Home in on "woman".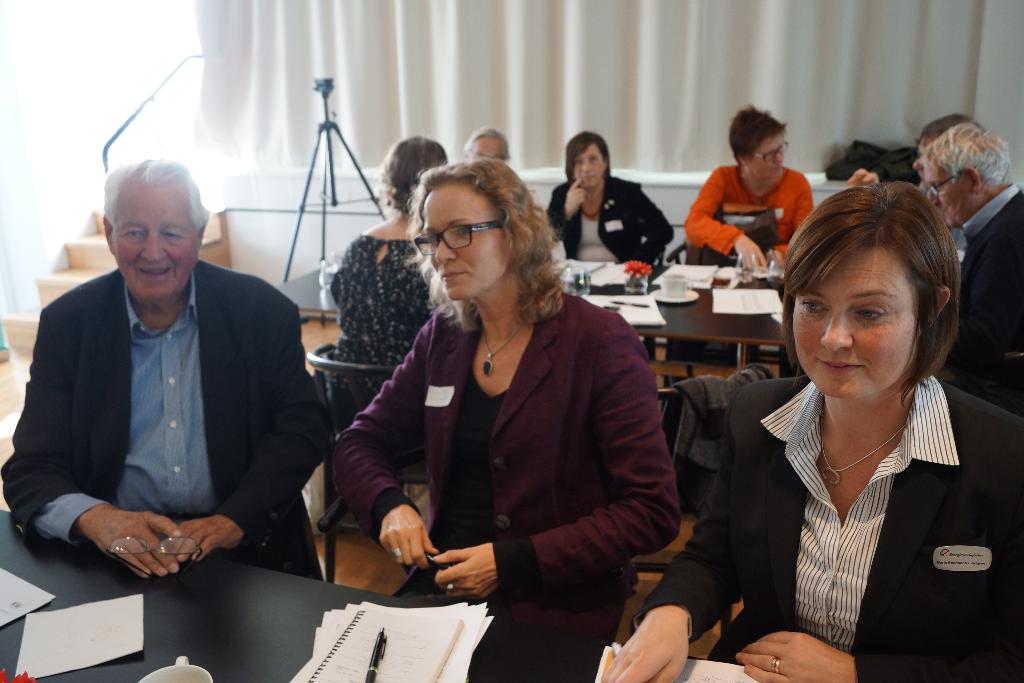
Homed in at Rect(317, 131, 447, 442).
